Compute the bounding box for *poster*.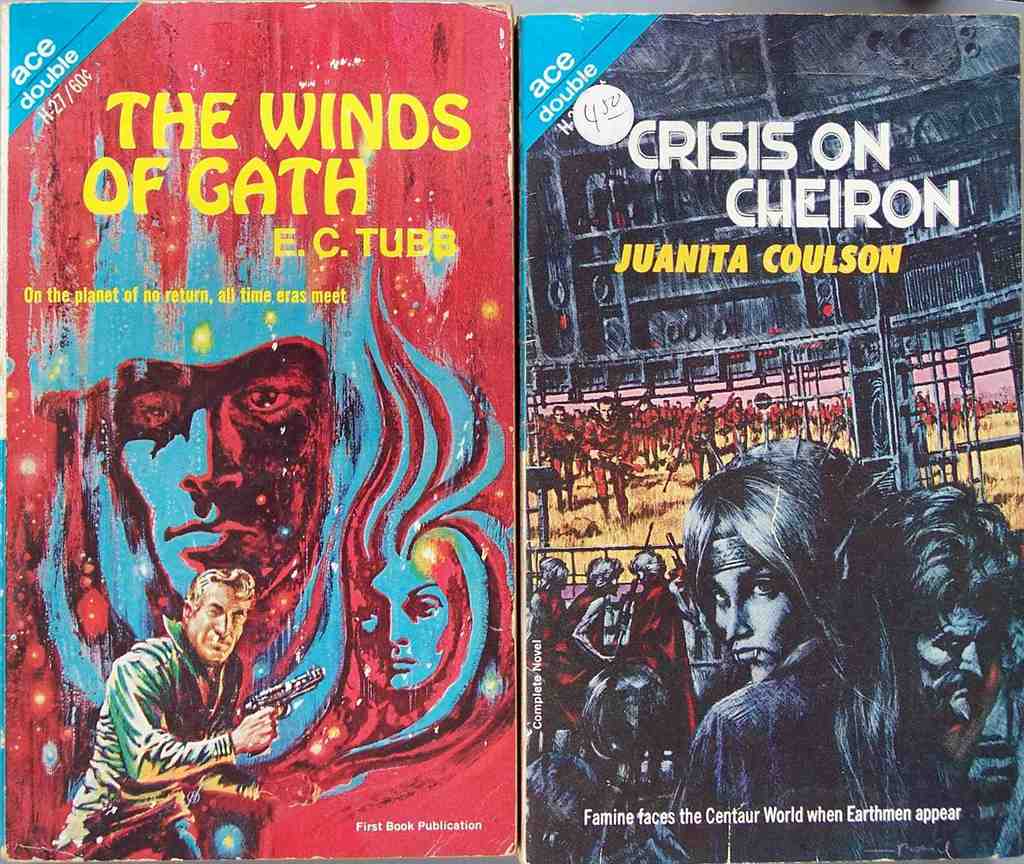
{"left": 0, "top": 0, "right": 513, "bottom": 863}.
